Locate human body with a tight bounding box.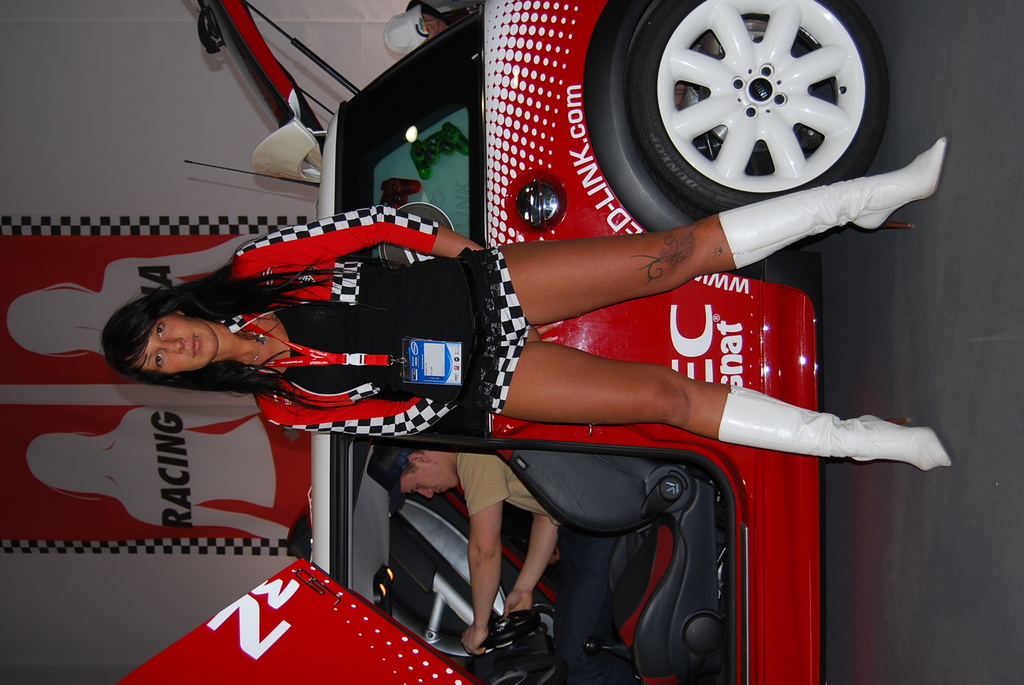
[x1=102, y1=138, x2=958, y2=476].
